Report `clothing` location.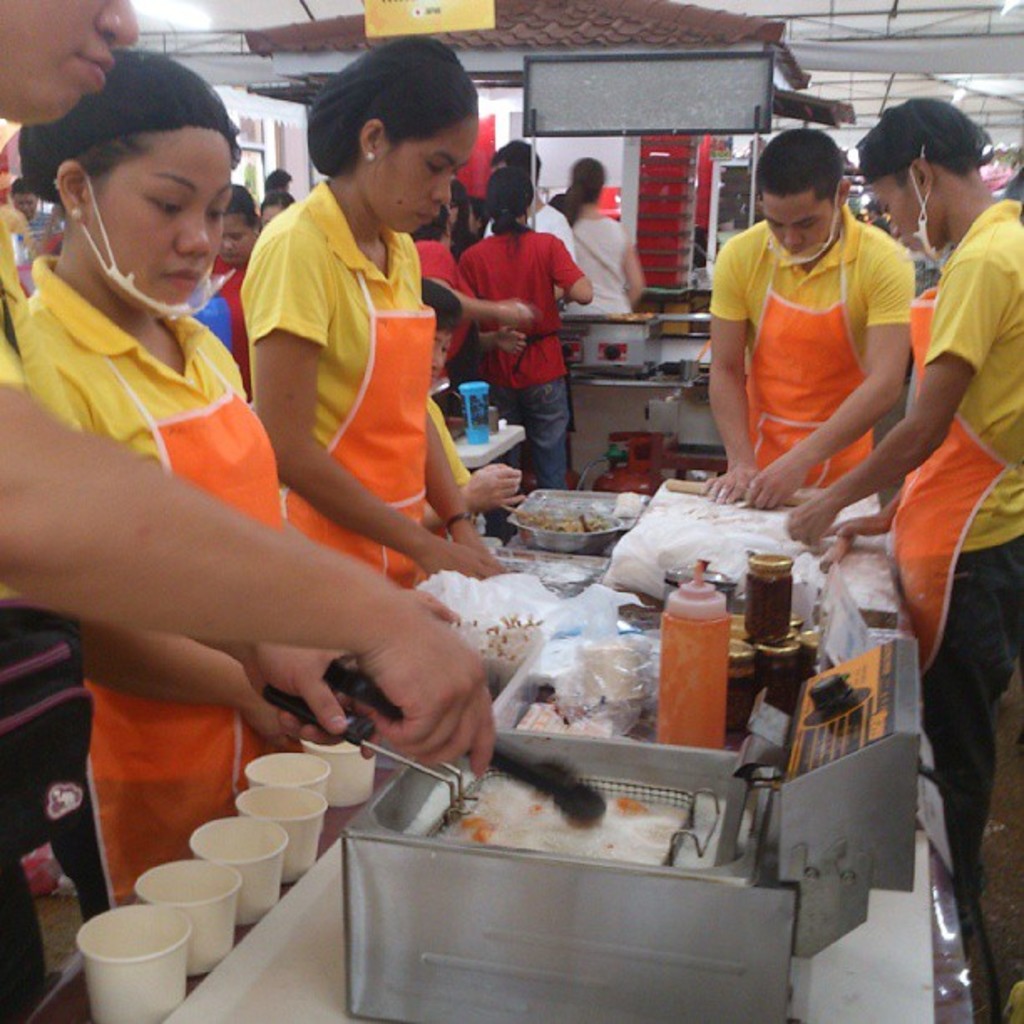
Report: <region>246, 181, 440, 594</region>.
